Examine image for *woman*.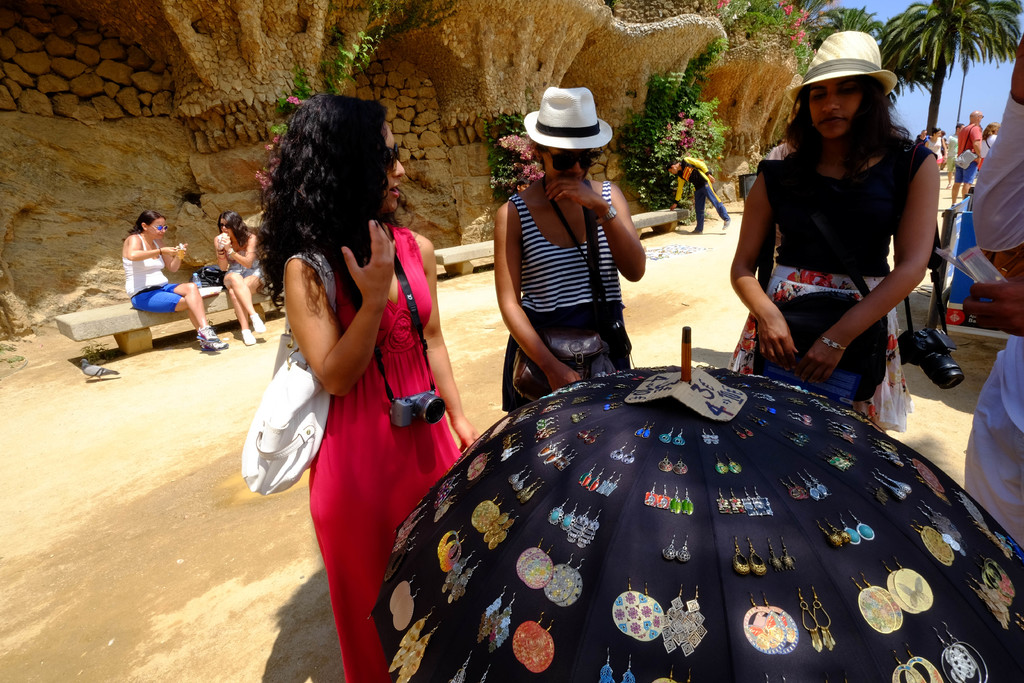
Examination result: l=497, t=82, r=645, b=424.
